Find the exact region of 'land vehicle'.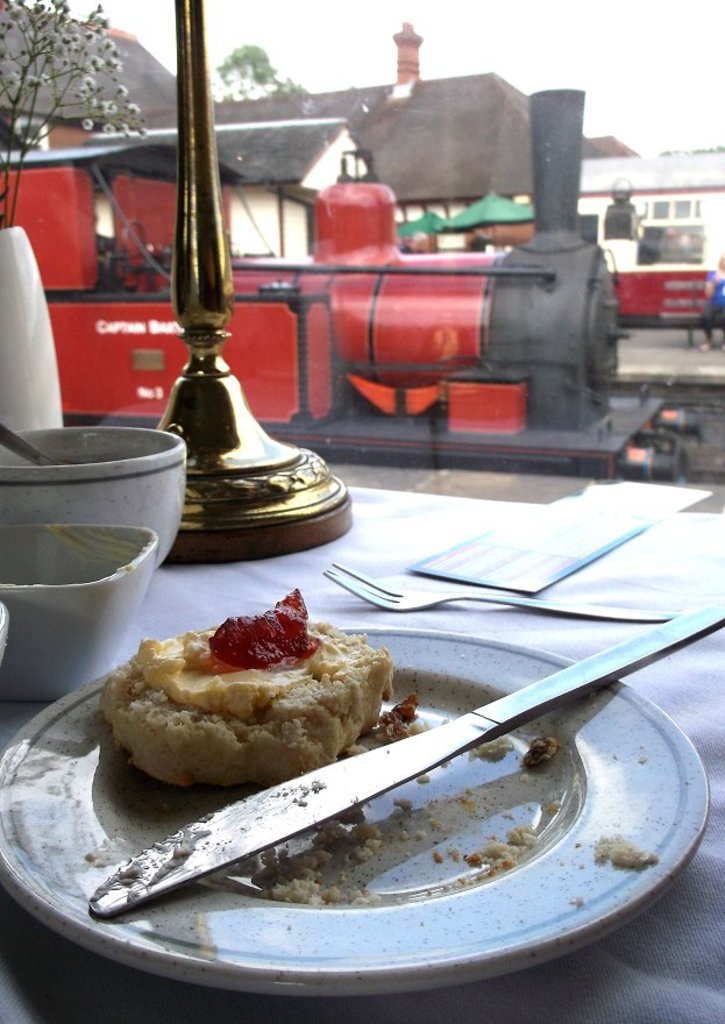
Exact region: 8/101/706/479.
